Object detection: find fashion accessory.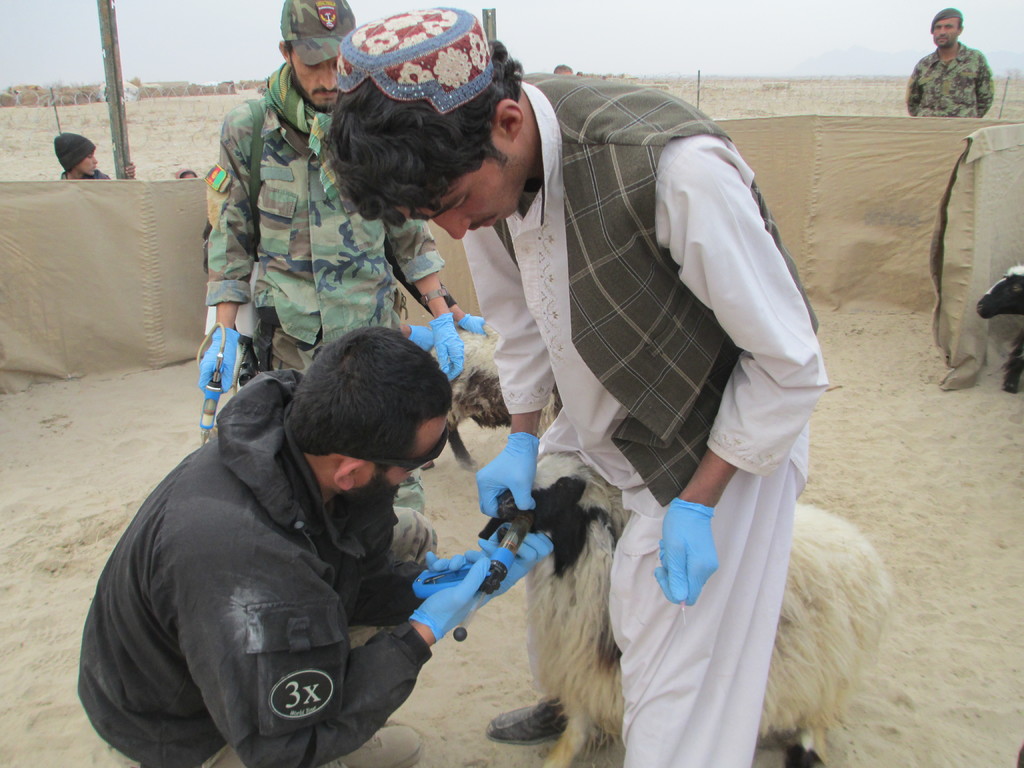
429/314/463/379.
